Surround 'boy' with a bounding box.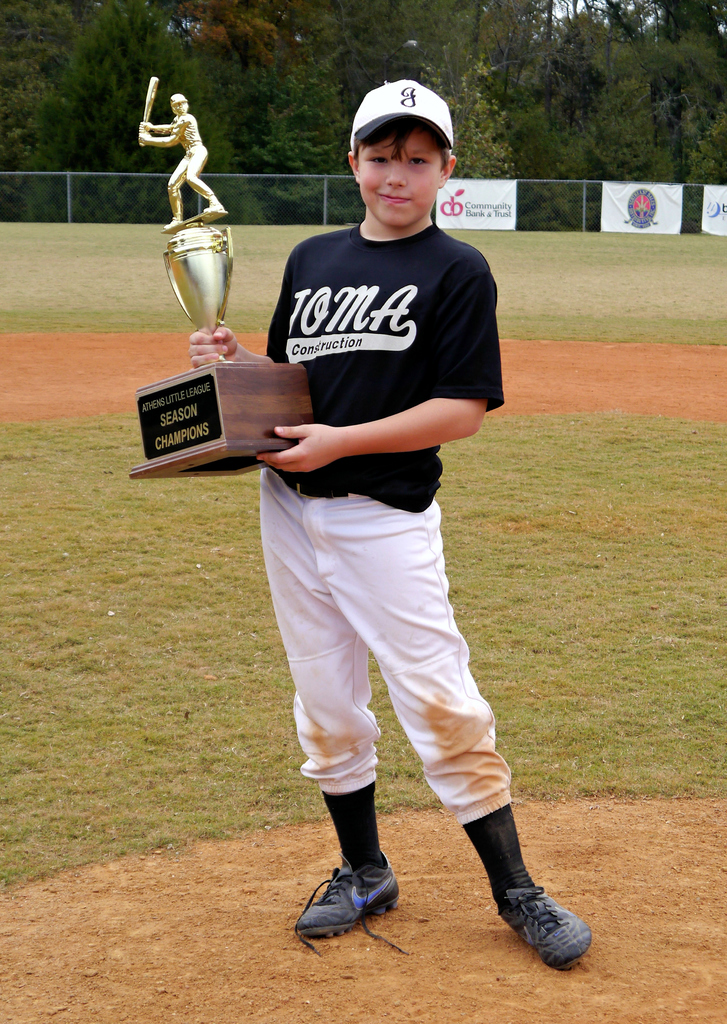
bbox=(231, 60, 596, 968).
